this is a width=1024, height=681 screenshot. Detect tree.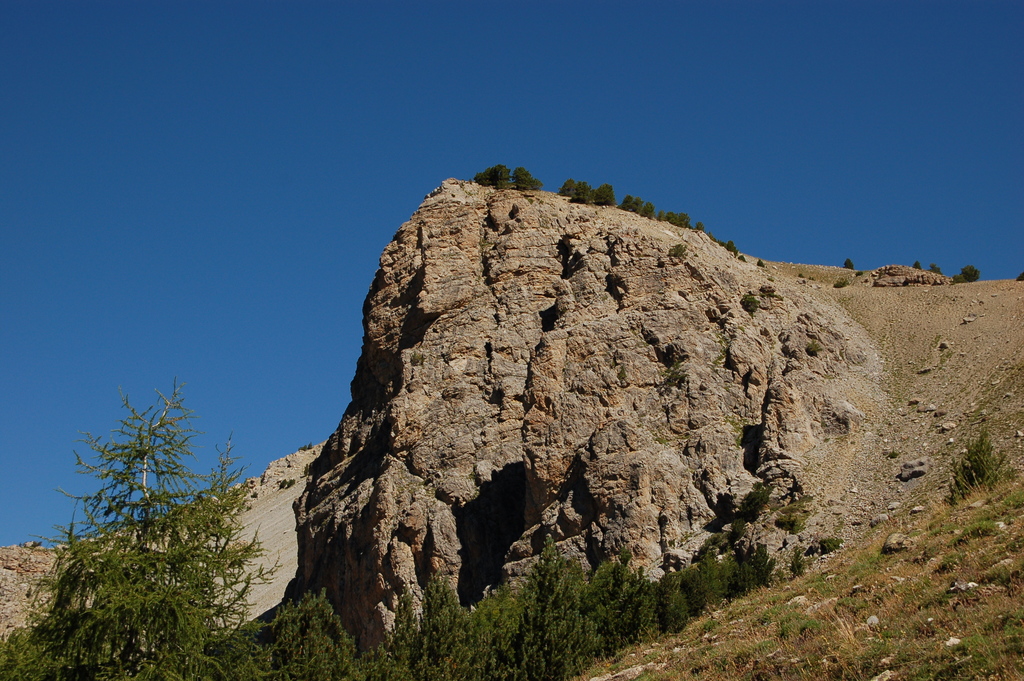
box(664, 211, 679, 222).
